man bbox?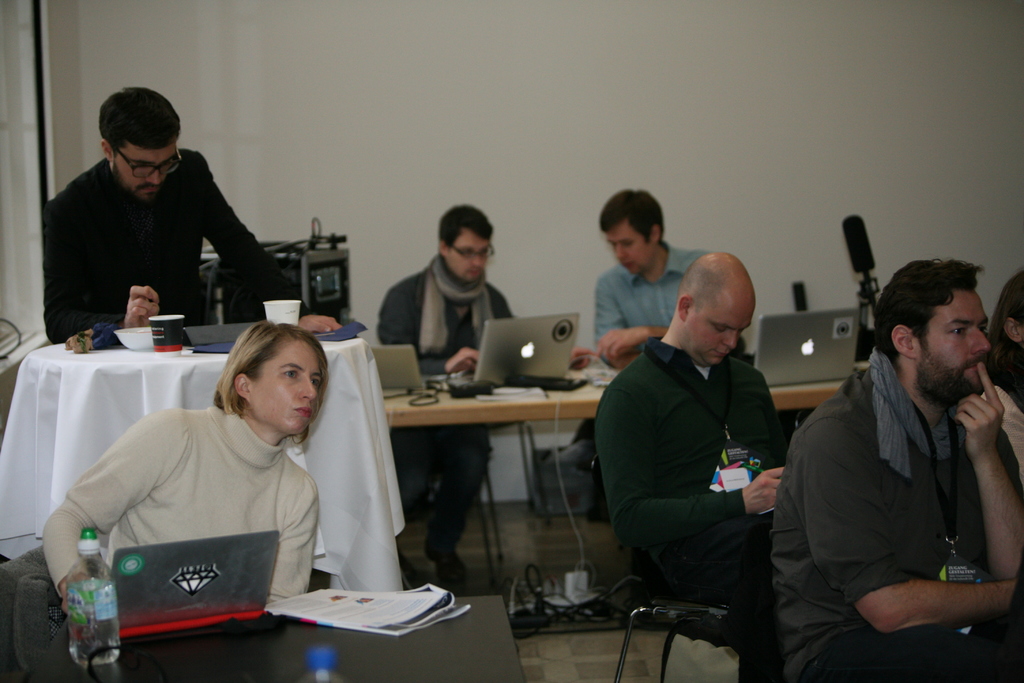
<box>588,245,795,682</box>
